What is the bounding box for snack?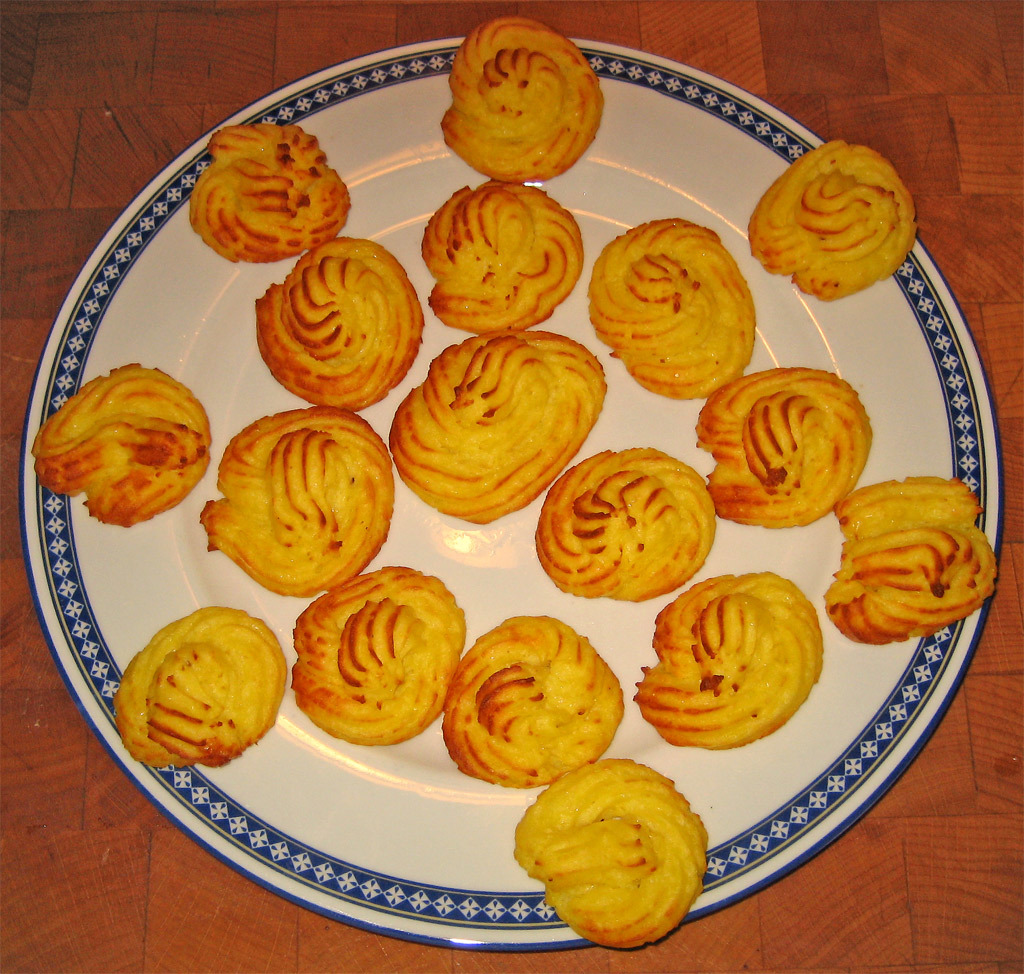
bbox(507, 762, 717, 960).
